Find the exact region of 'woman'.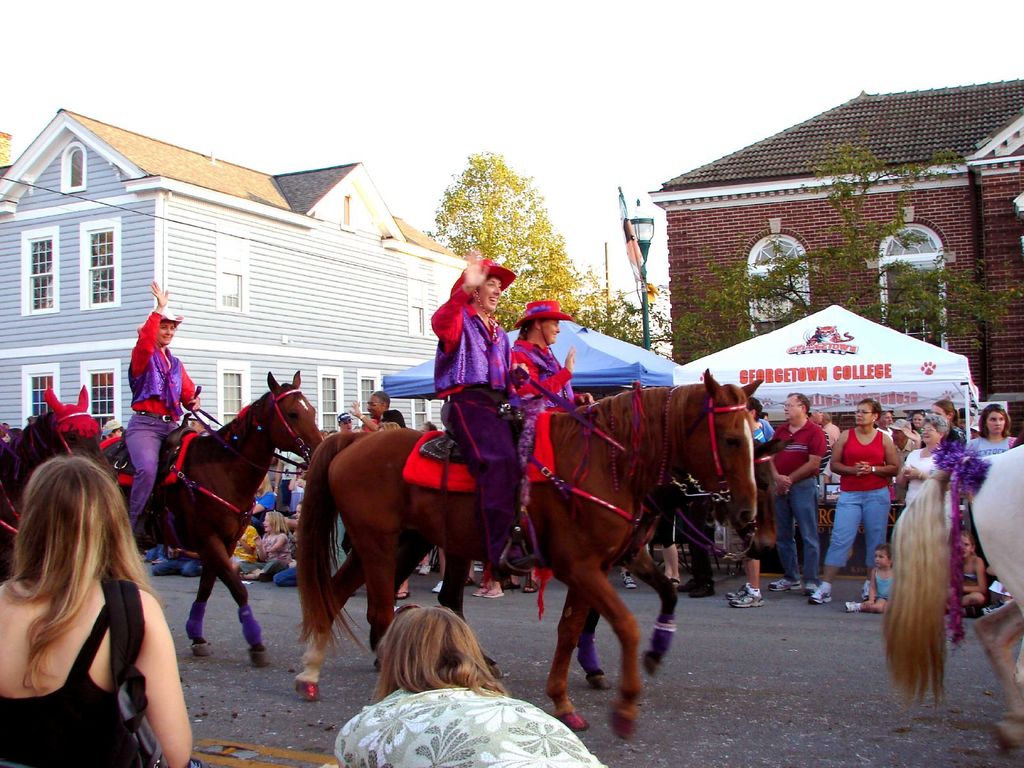
Exact region: bbox=(431, 254, 545, 568).
